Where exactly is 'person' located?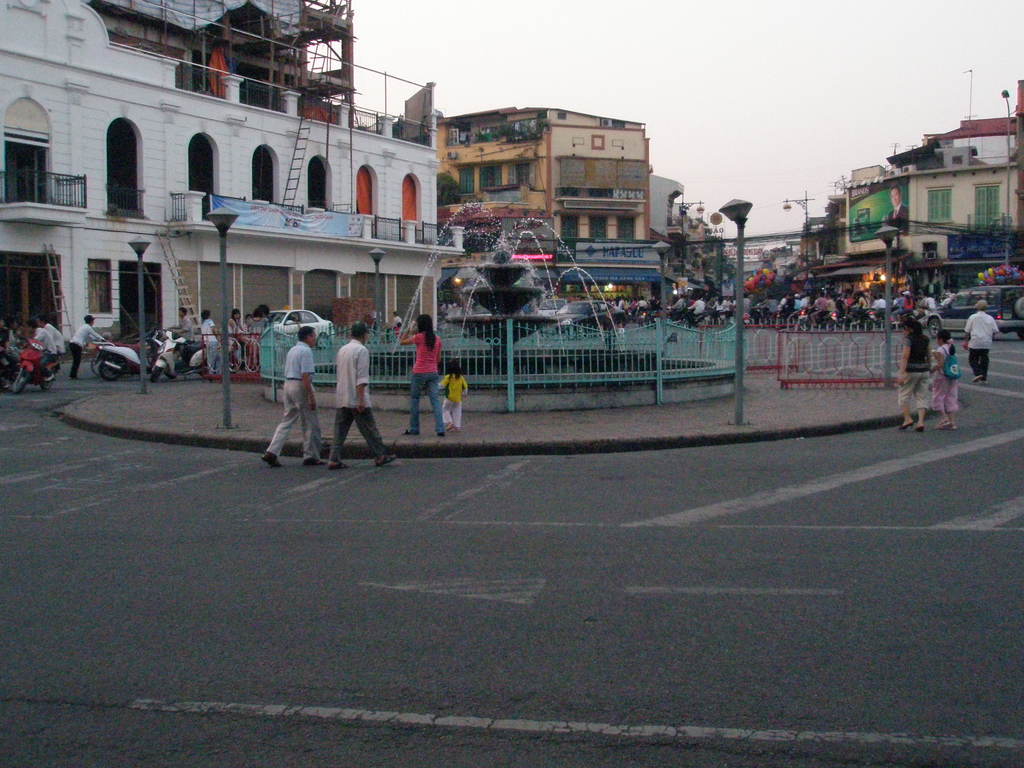
Its bounding box is {"left": 921, "top": 321, "right": 962, "bottom": 435}.
